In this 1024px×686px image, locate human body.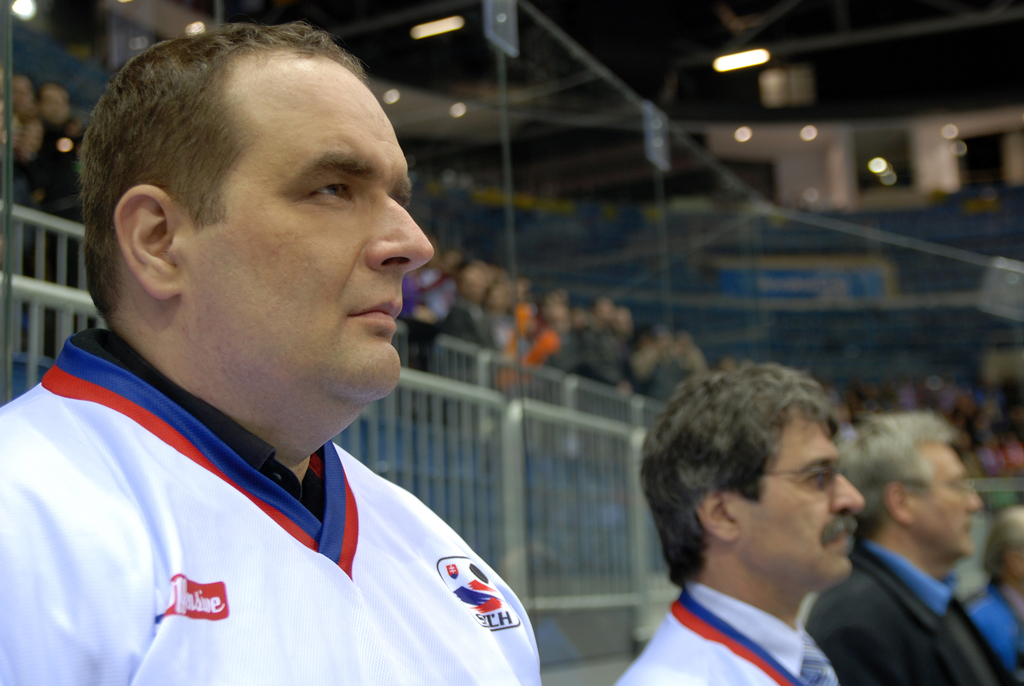
Bounding box: (left=966, top=586, right=1023, bottom=671).
